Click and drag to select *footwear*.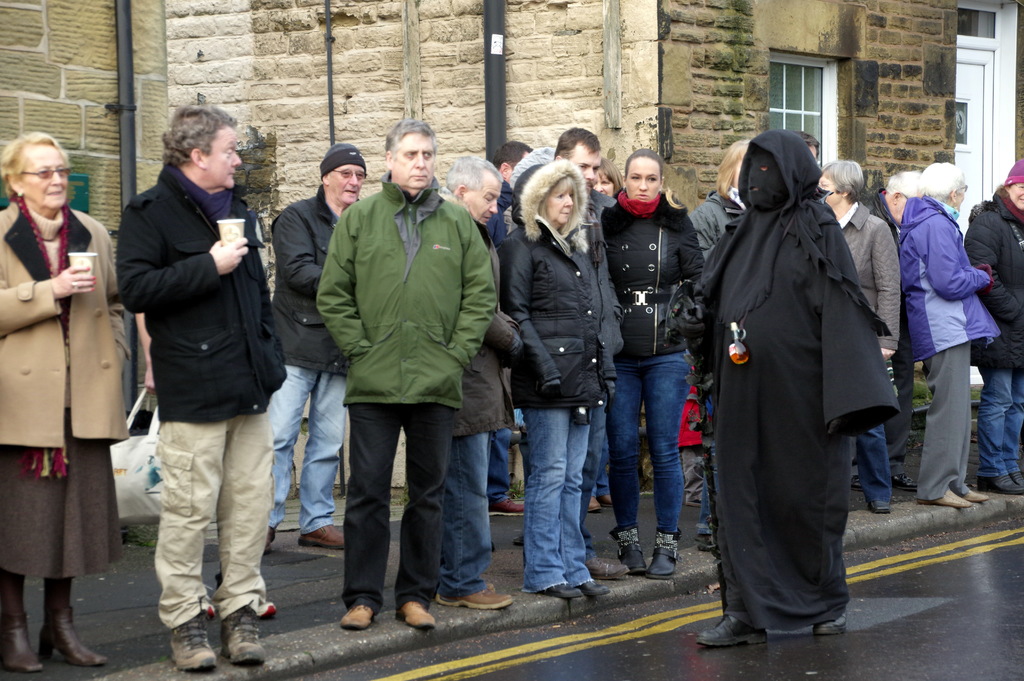
Selection: l=0, t=573, r=47, b=674.
